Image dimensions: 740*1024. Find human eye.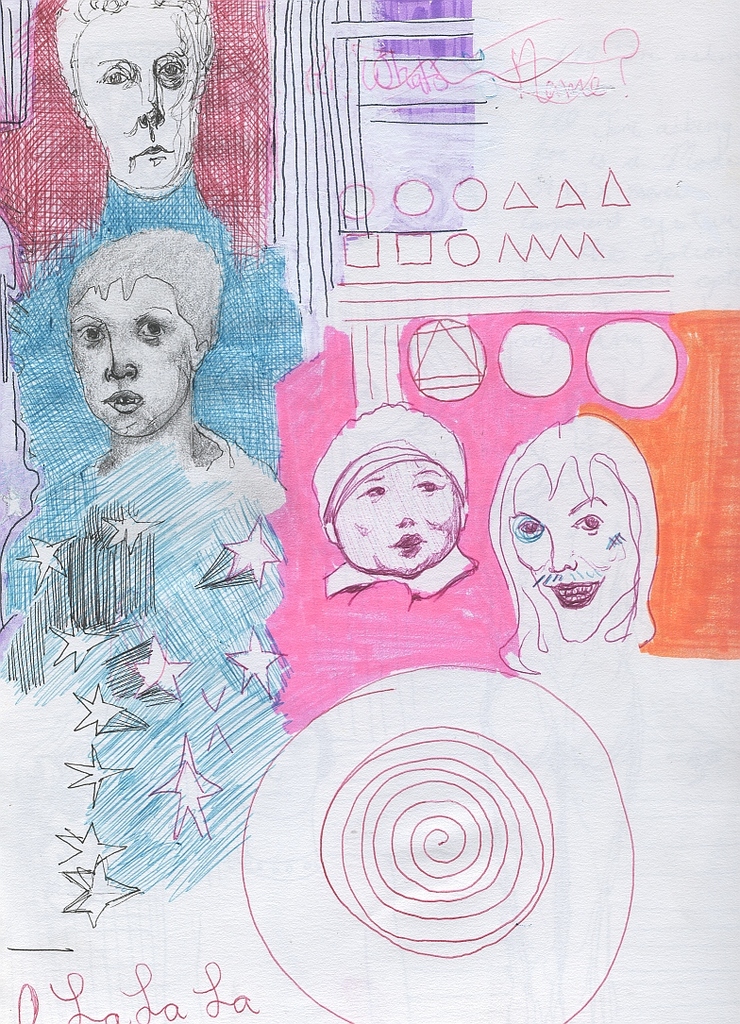
<box>514,512,539,540</box>.
